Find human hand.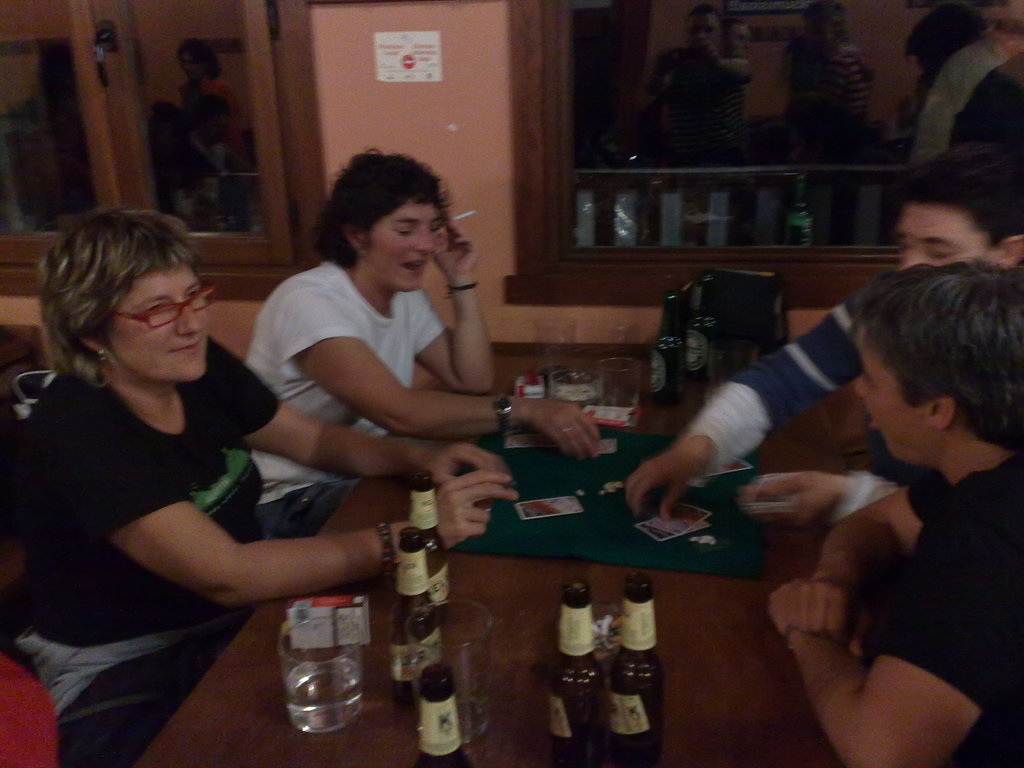
(433, 214, 480, 280).
